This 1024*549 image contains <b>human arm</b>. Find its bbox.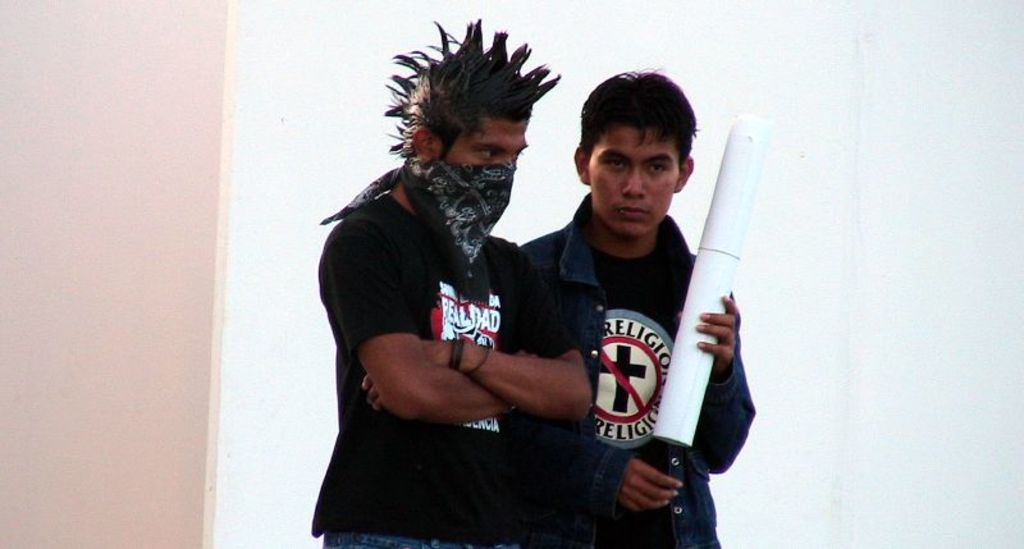
<region>539, 418, 686, 517</region>.
